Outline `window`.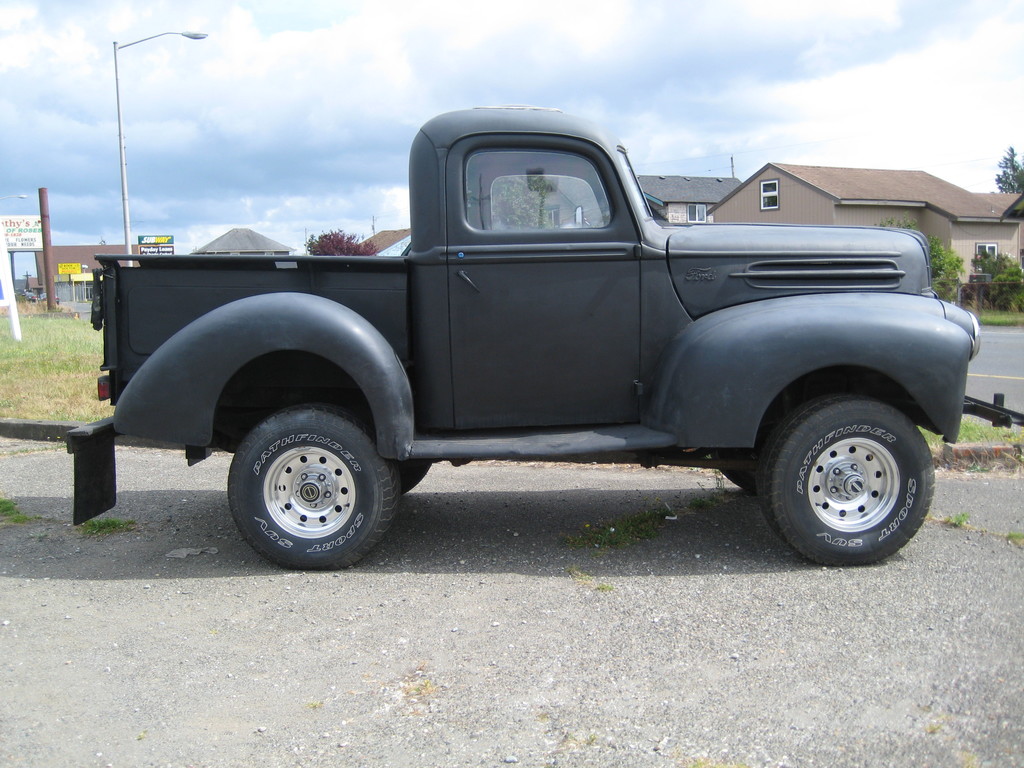
Outline: 977/246/998/269.
